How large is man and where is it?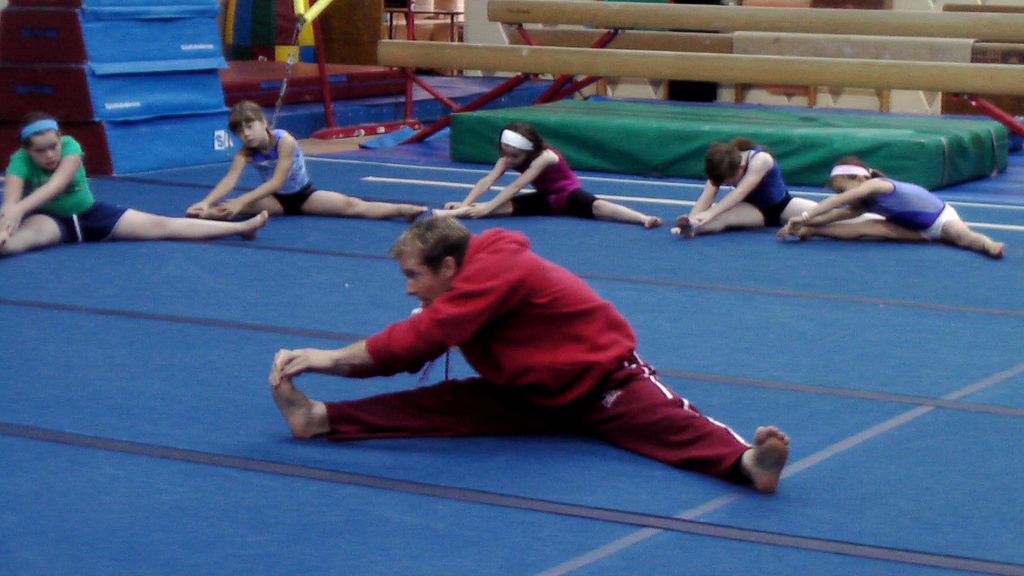
Bounding box: [290, 204, 808, 465].
